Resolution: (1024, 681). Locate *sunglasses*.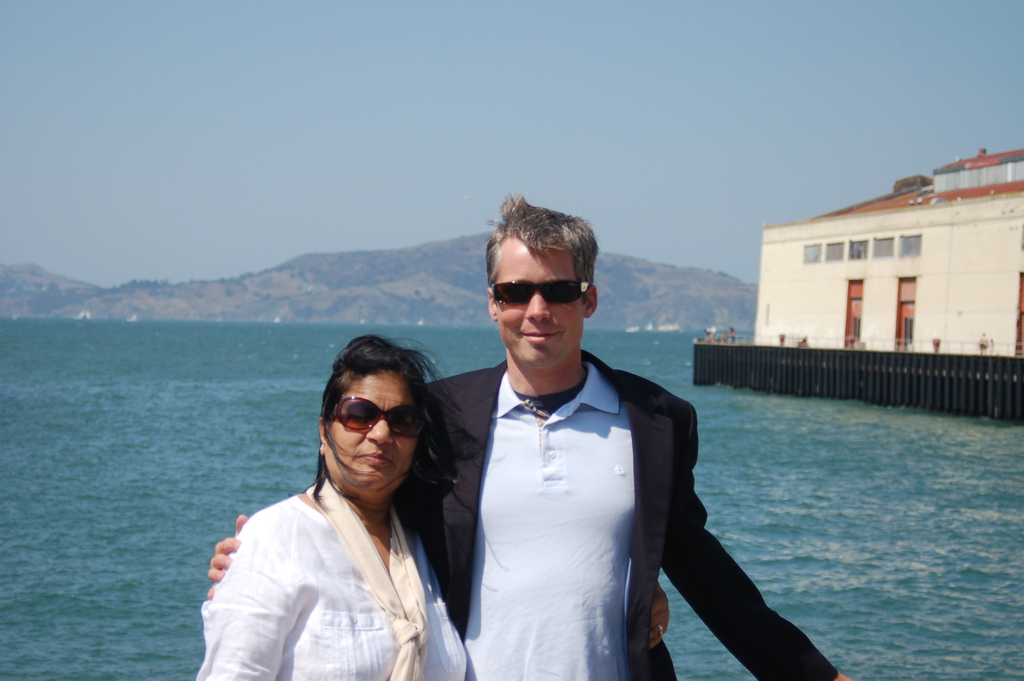
(490,279,590,307).
